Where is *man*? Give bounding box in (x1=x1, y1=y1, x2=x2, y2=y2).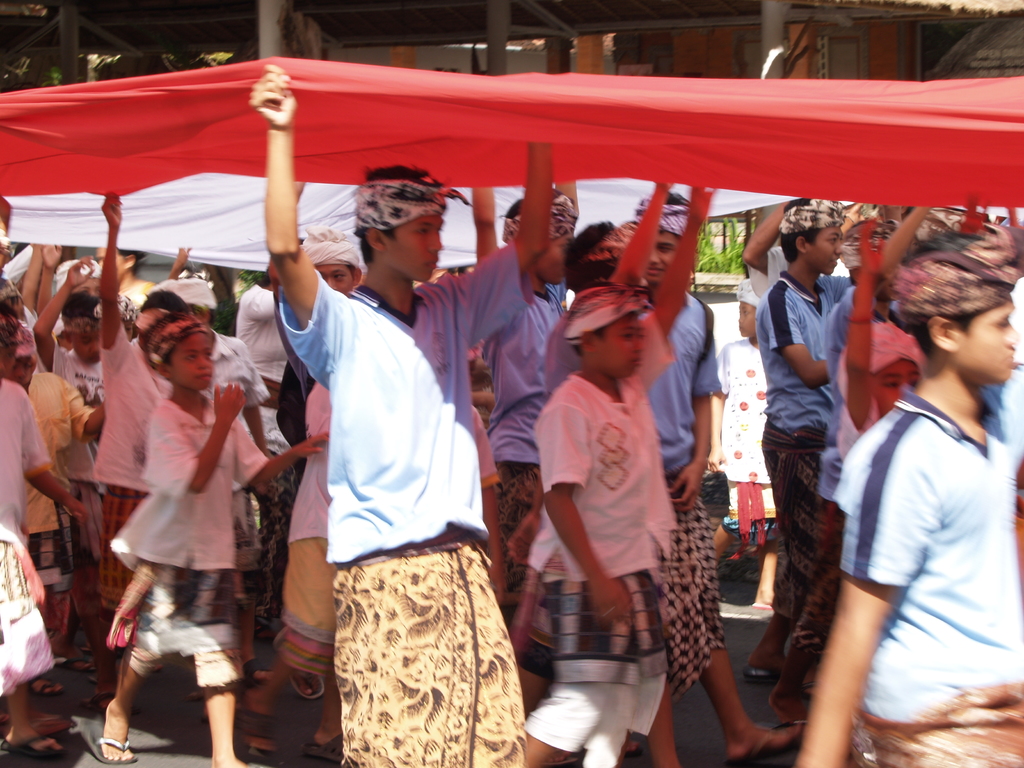
(x1=742, y1=193, x2=856, y2=685).
